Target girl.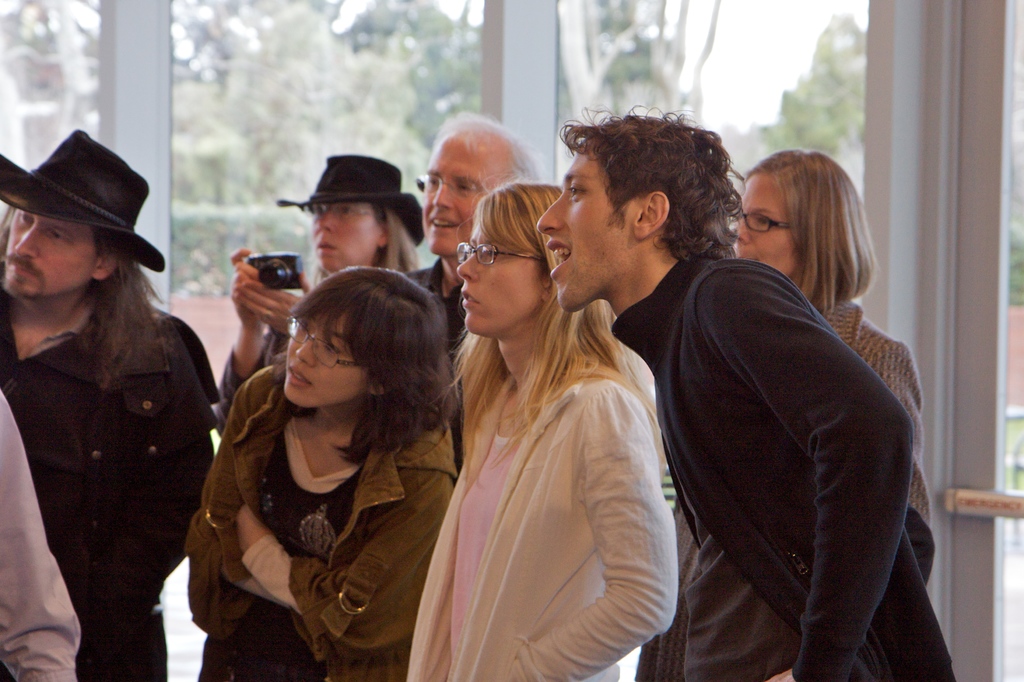
Target region: bbox(634, 153, 933, 681).
